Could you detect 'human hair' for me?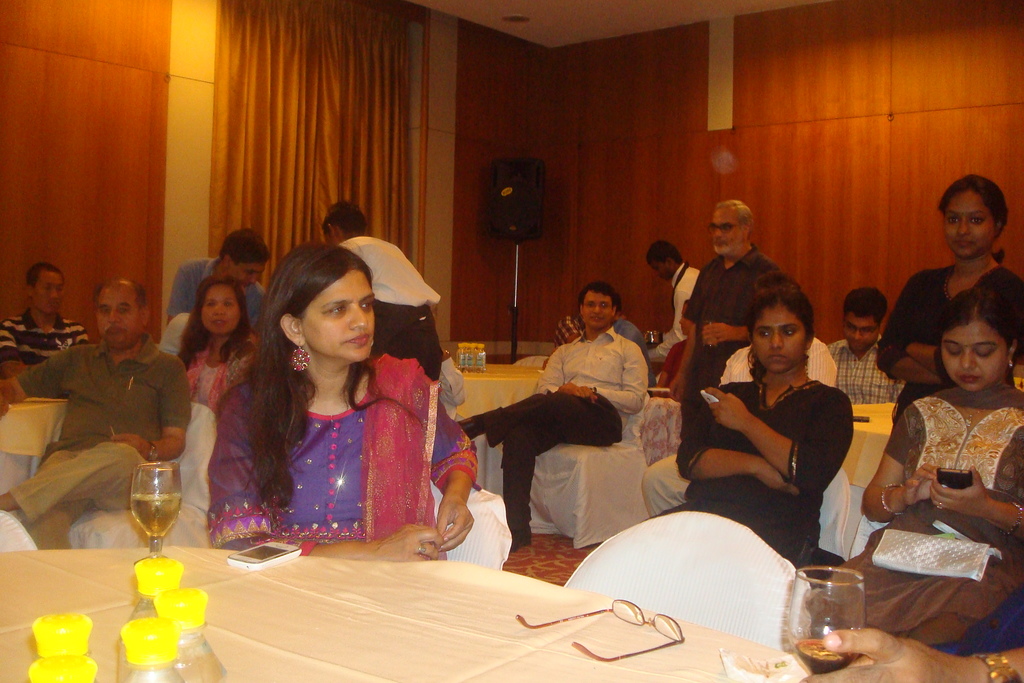
Detection result: (x1=95, y1=279, x2=143, y2=315).
